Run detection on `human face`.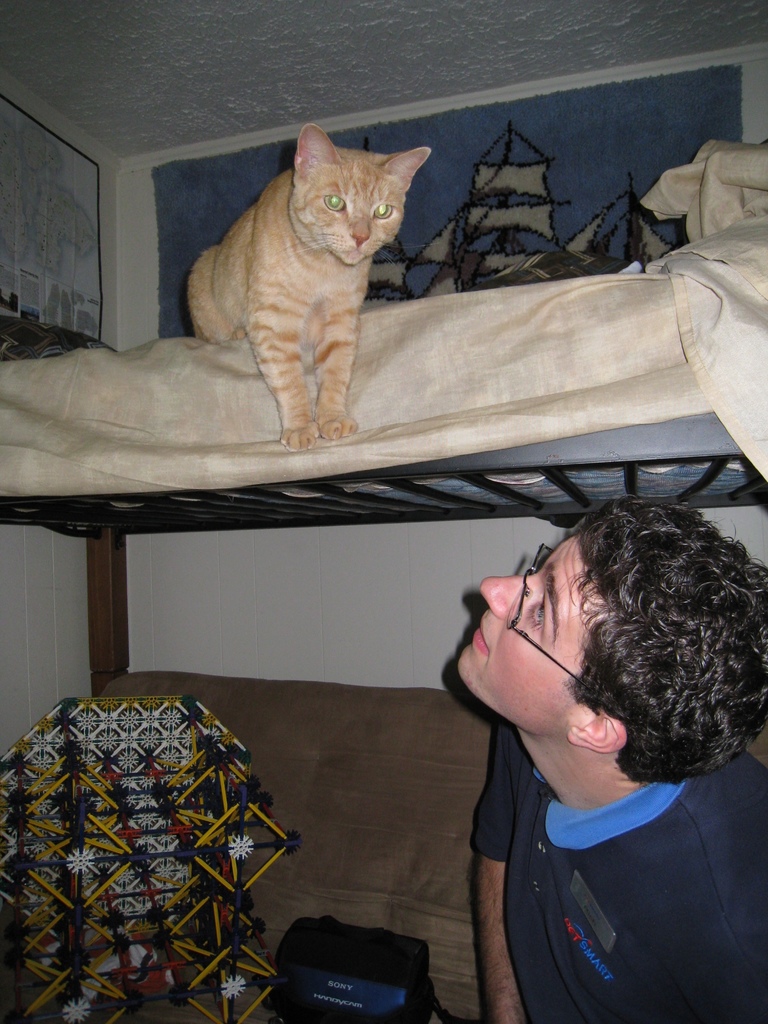
Result: left=451, top=528, right=606, bottom=736.
